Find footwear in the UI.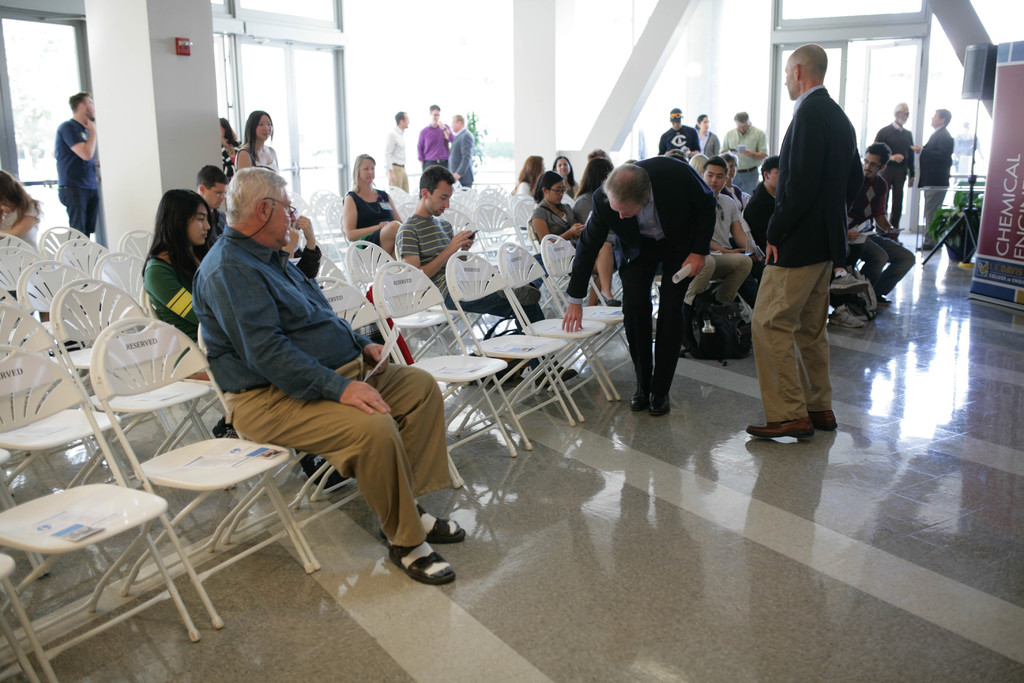
UI element at (left=627, top=385, right=650, bottom=415).
